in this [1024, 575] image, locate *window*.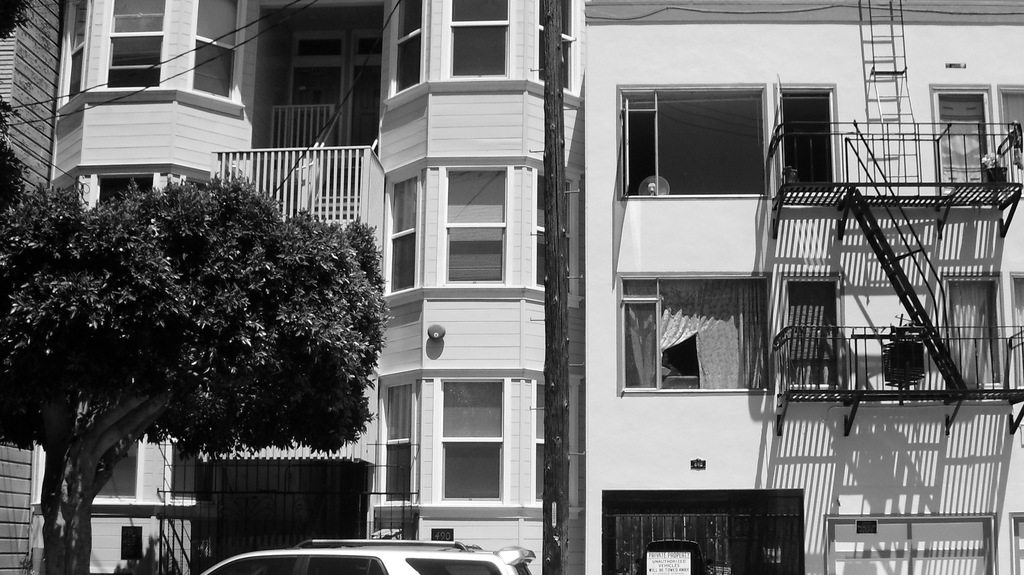
Bounding box: x1=618, y1=275, x2=841, y2=409.
